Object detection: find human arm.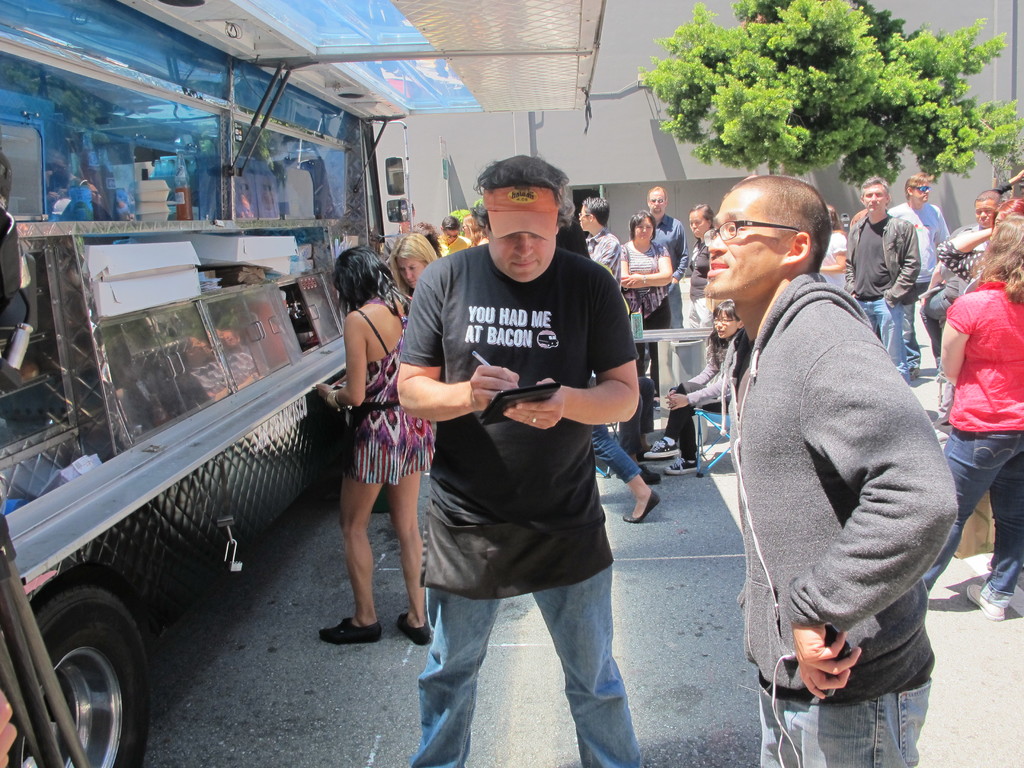
927/300/979/393.
